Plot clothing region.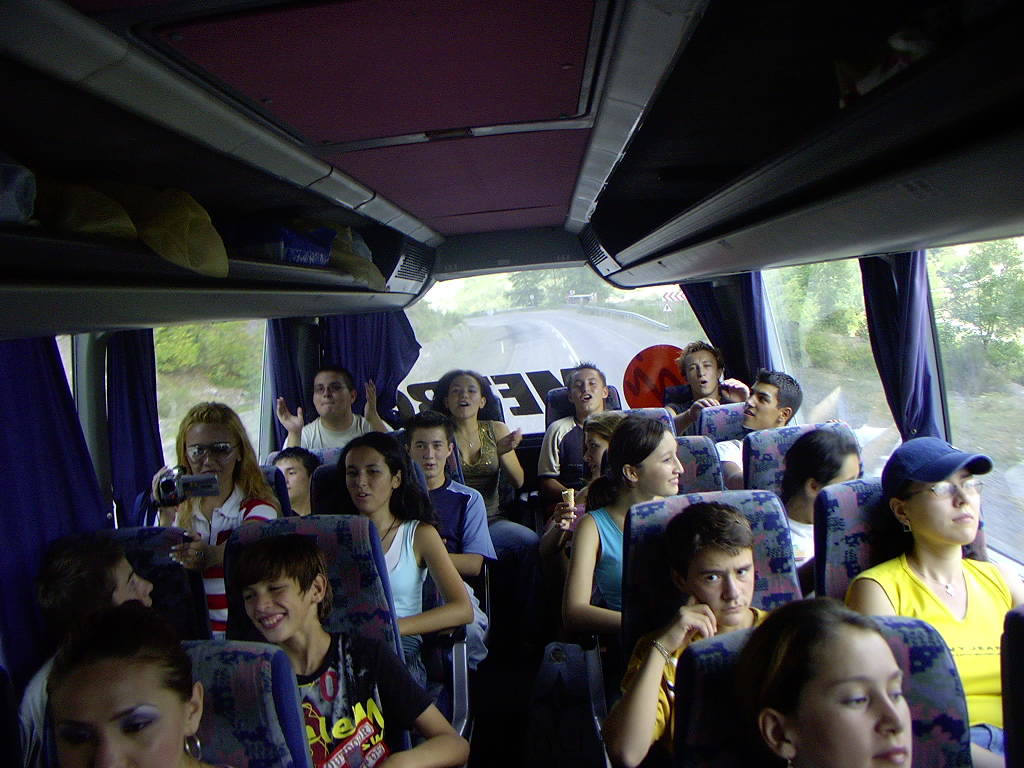
Plotted at rect(451, 418, 536, 557).
